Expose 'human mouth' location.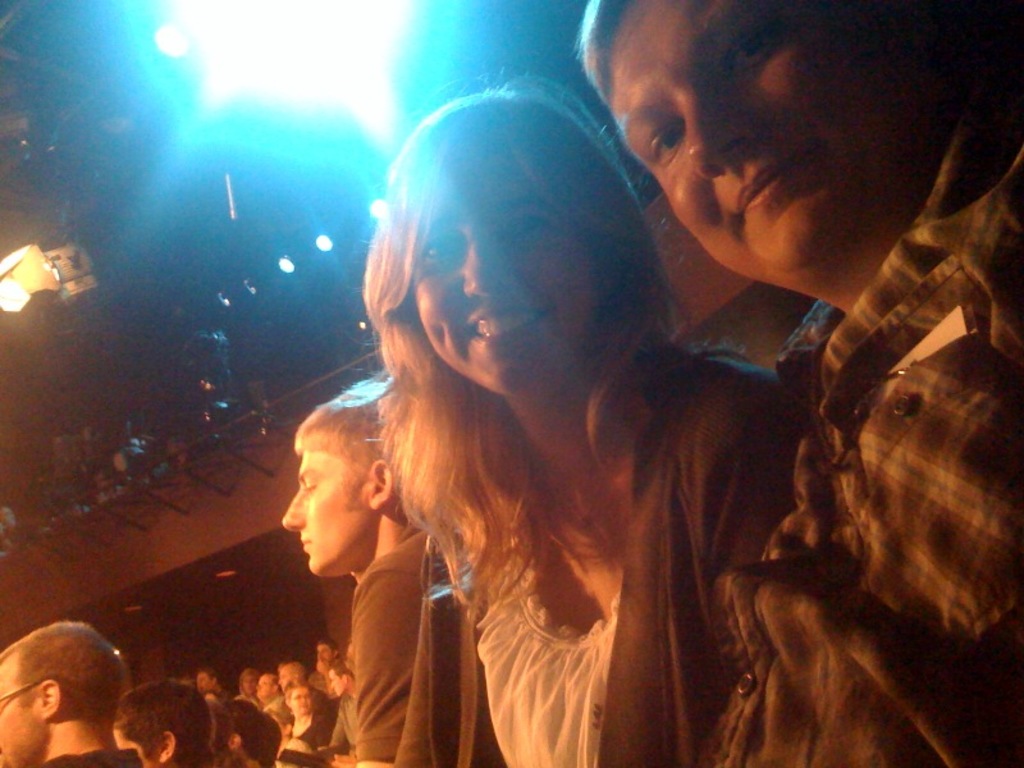
Exposed at bbox(460, 307, 562, 342).
